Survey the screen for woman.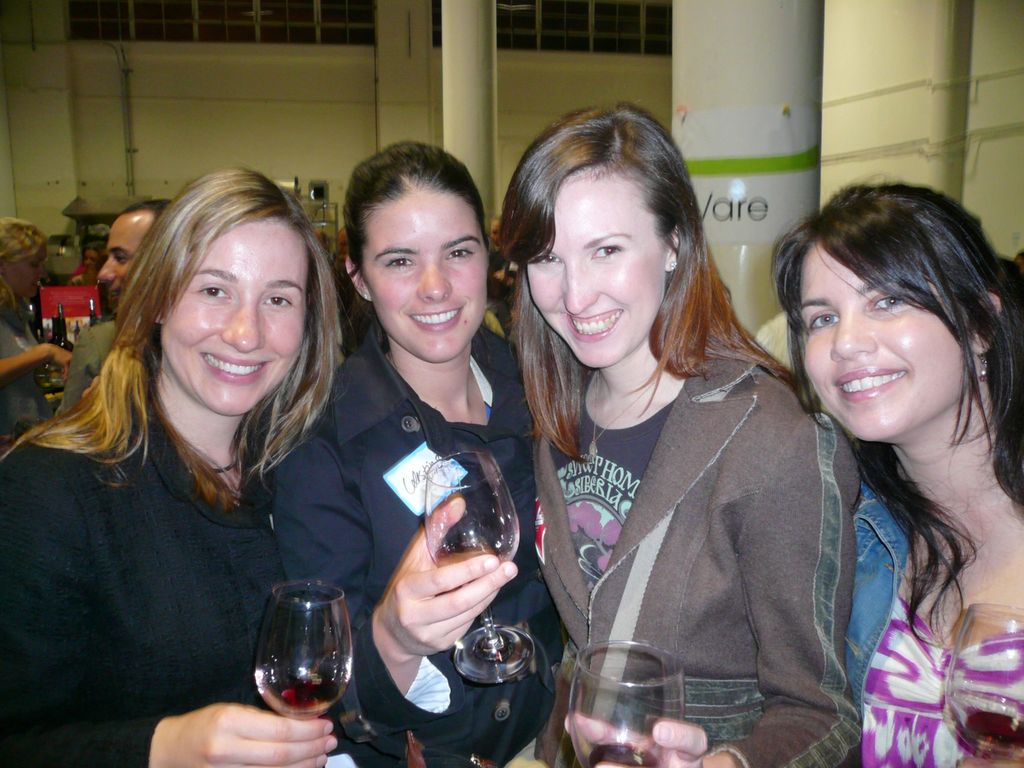
Survey found: BBox(765, 176, 1023, 767).
